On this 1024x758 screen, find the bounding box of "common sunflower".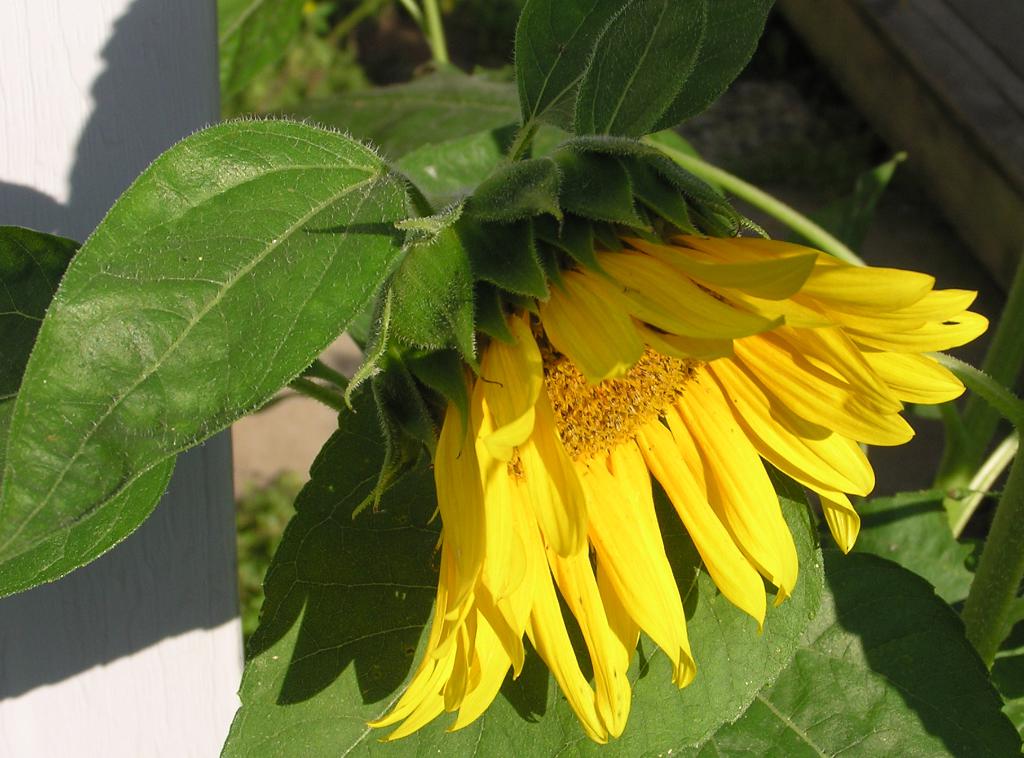
Bounding box: x1=365 y1=225 x2=989 y2=743.
